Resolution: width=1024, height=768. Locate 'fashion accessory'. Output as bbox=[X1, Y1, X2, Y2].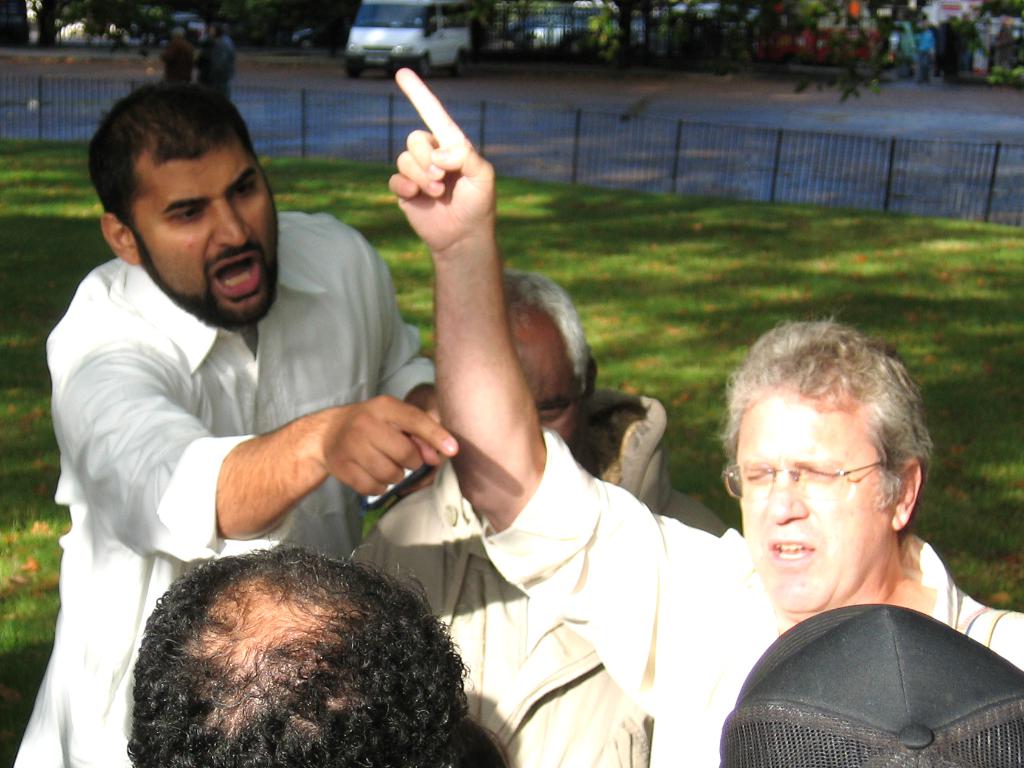
bbox=[719, 600, 1023, 767].
